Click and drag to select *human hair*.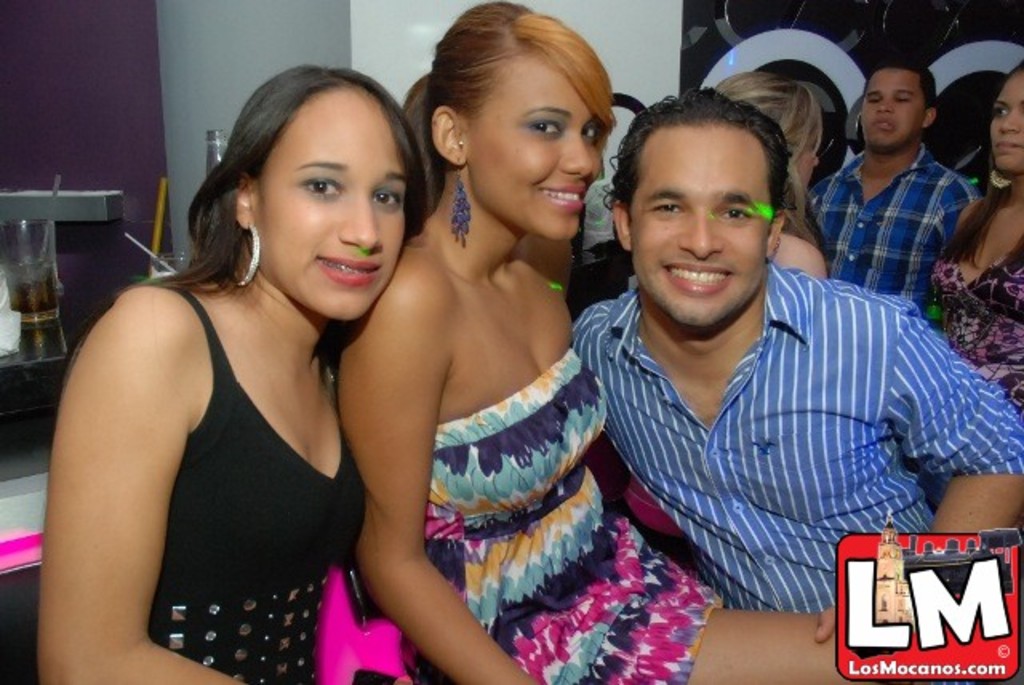
Selection: rect(174, 53, 419, 344).
